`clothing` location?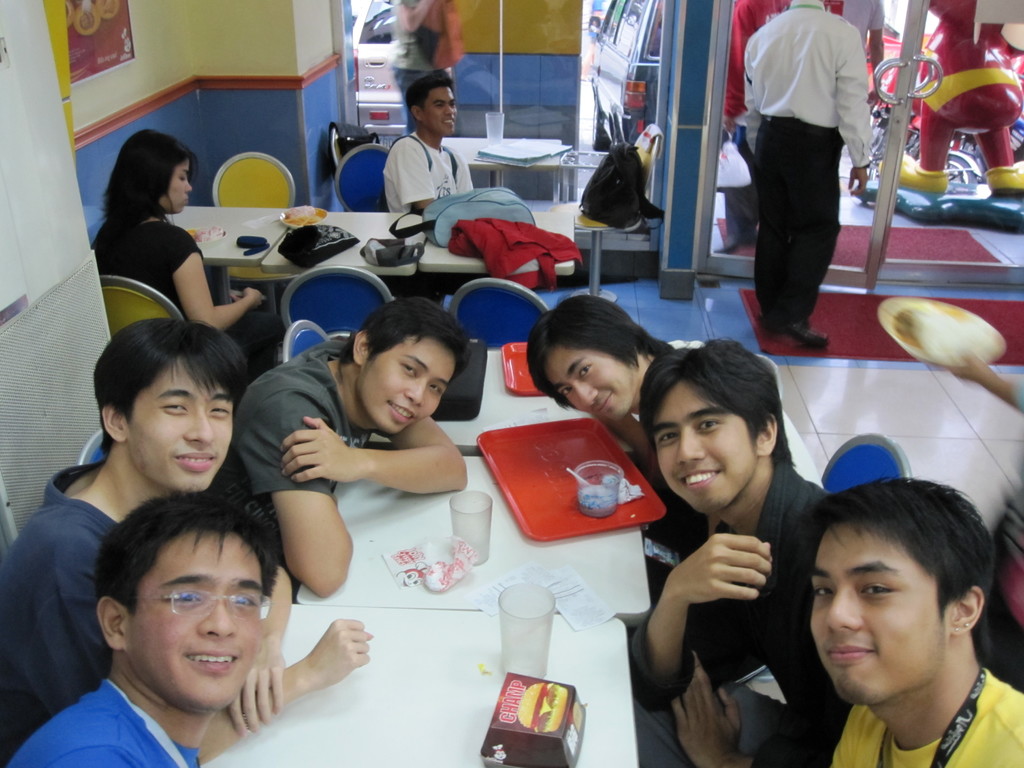
95/220/196/320
